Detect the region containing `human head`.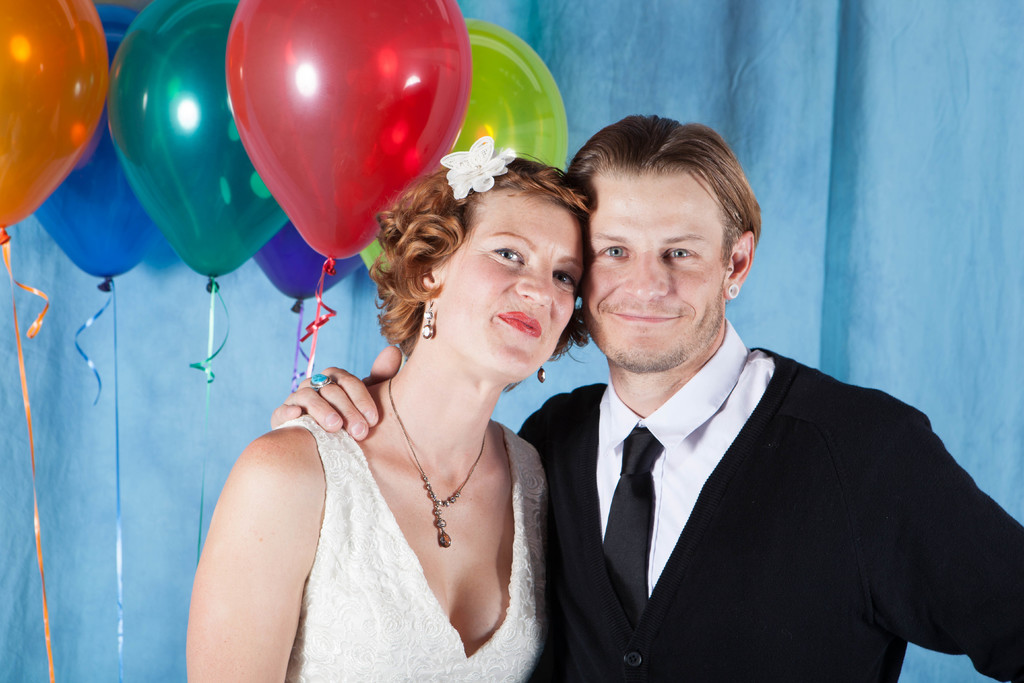
left=556, top=103, right=768, bottom=387.
